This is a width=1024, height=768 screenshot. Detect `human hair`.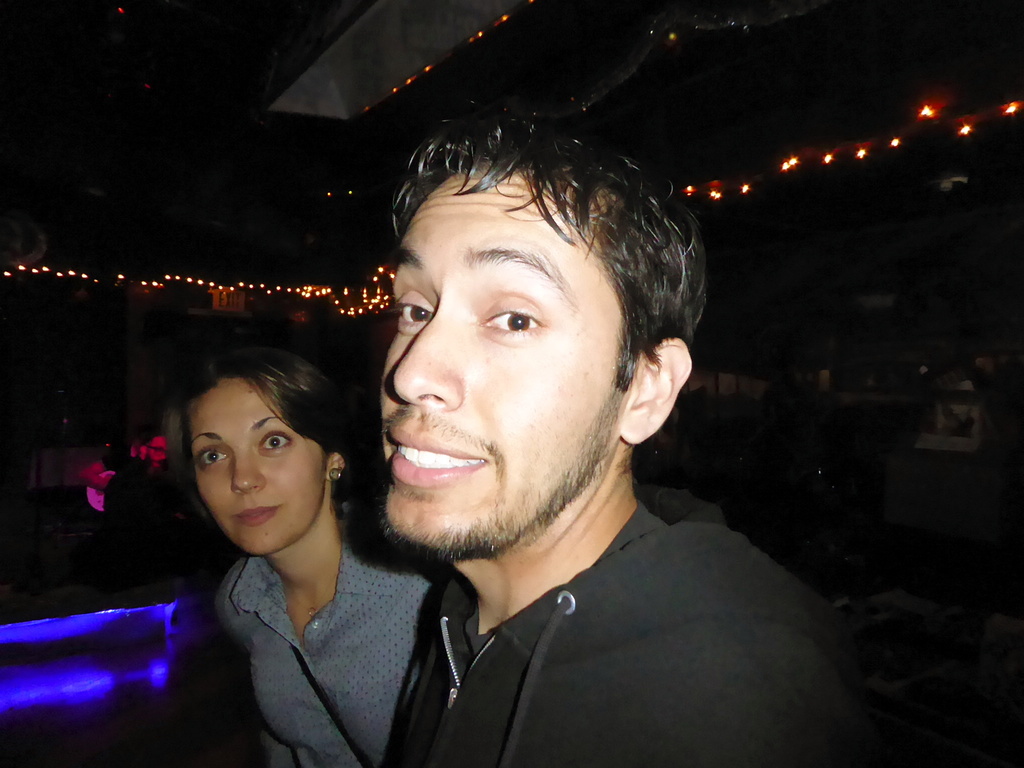
rect(149, 348, 350, 536).
